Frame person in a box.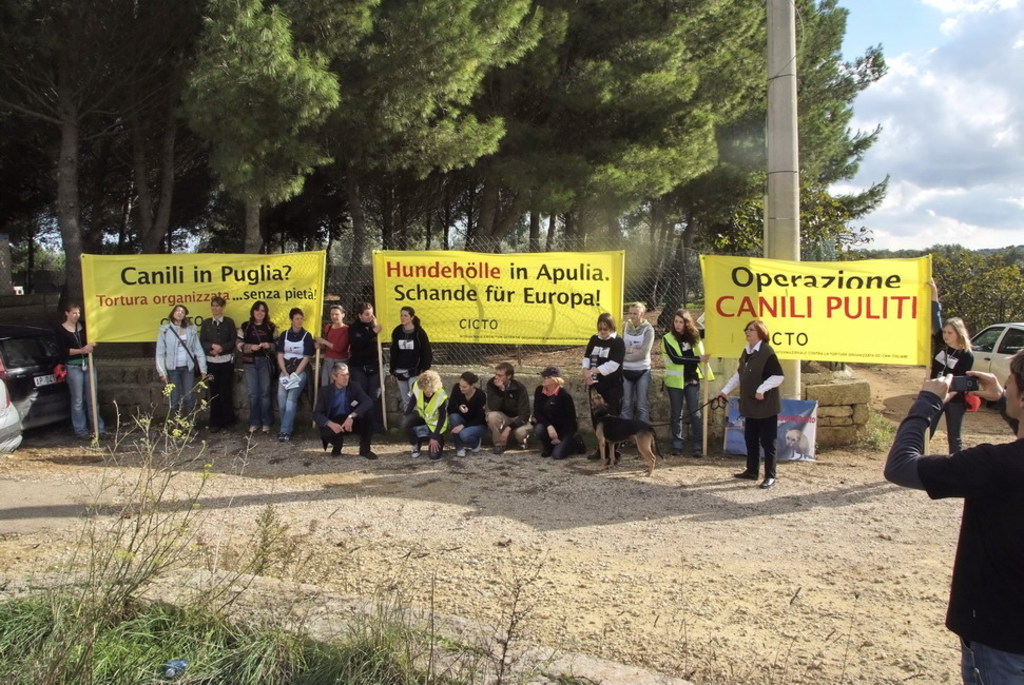
[left=352, top=305, right=389, bottom=470].
